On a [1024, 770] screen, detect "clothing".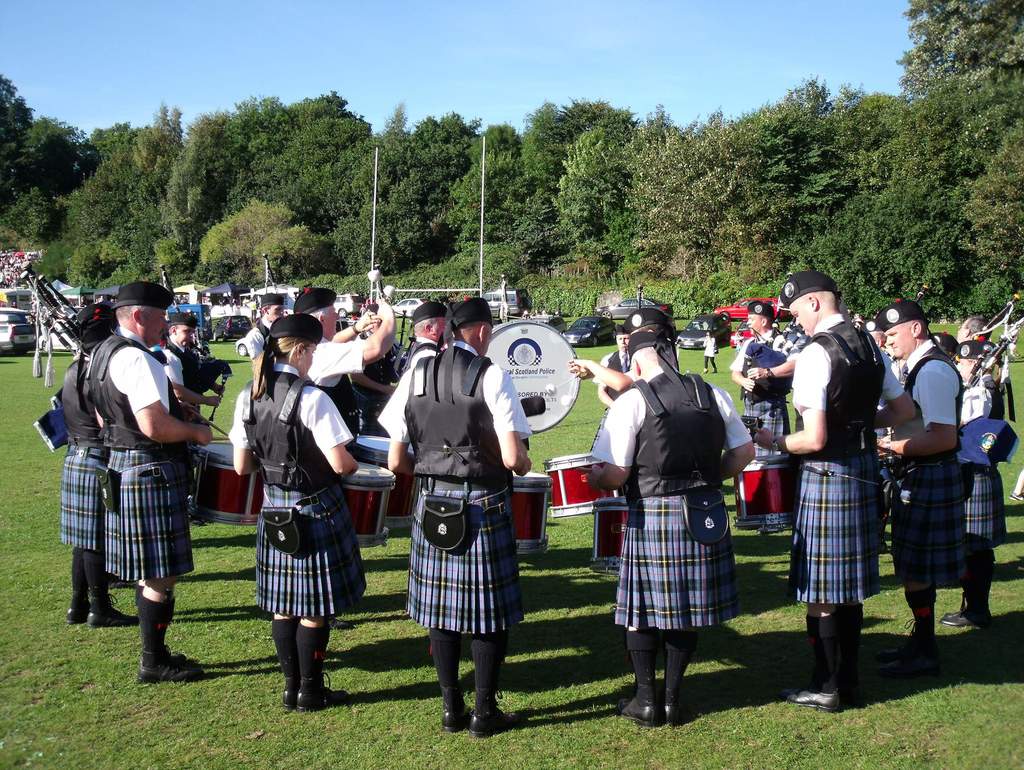
<box>595,348,634,402</box>.
